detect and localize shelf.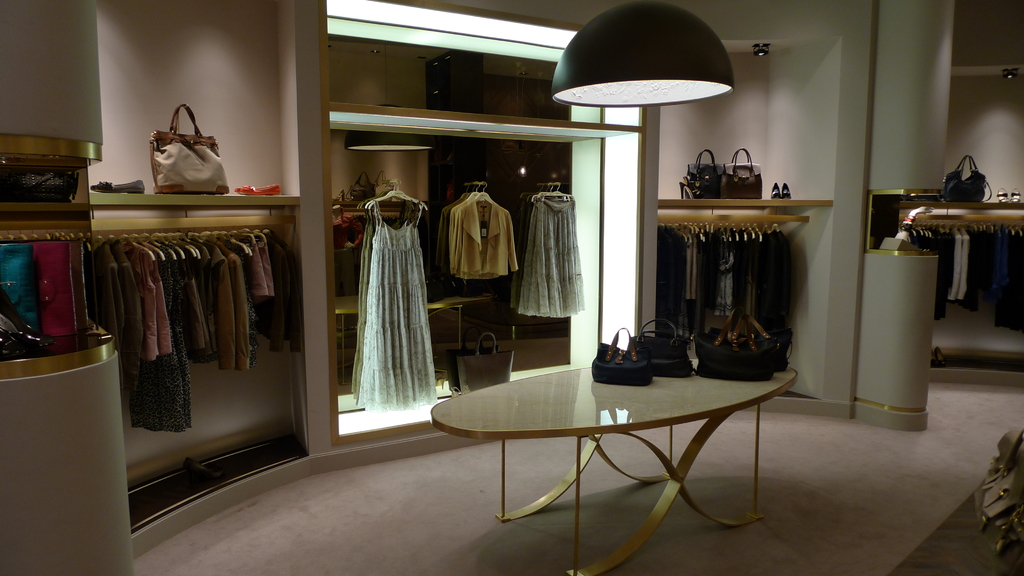
Localized at box(655, 182, 837, 212).
